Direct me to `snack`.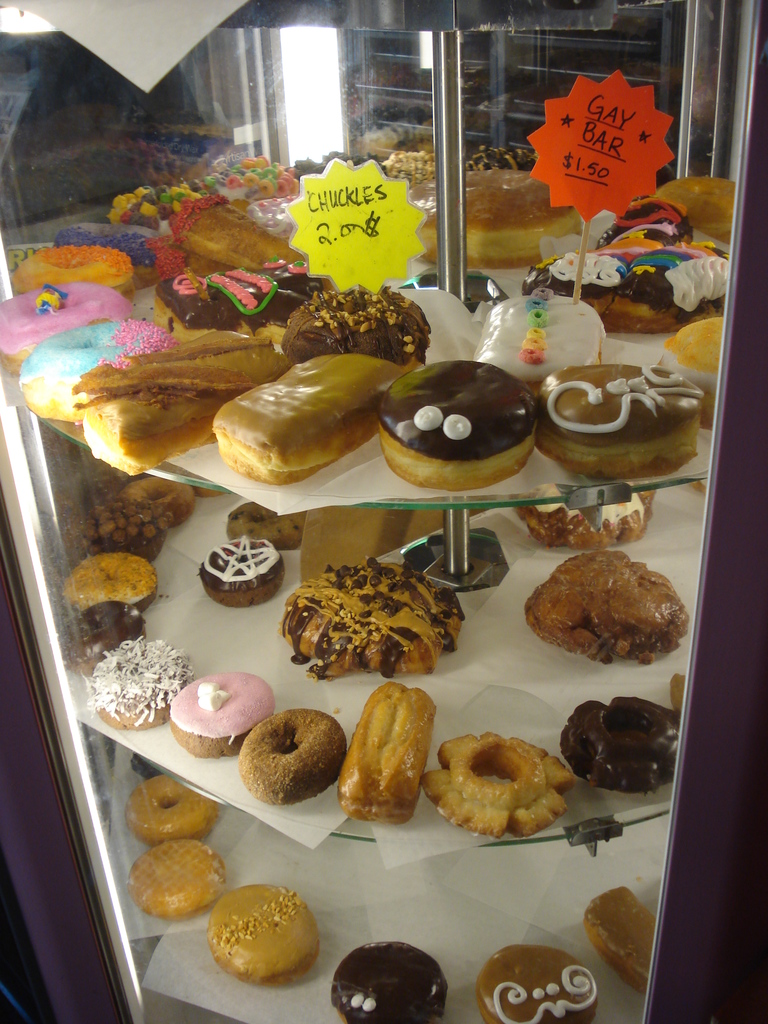
Direction: bbox=(522, 556, 691, 669).
